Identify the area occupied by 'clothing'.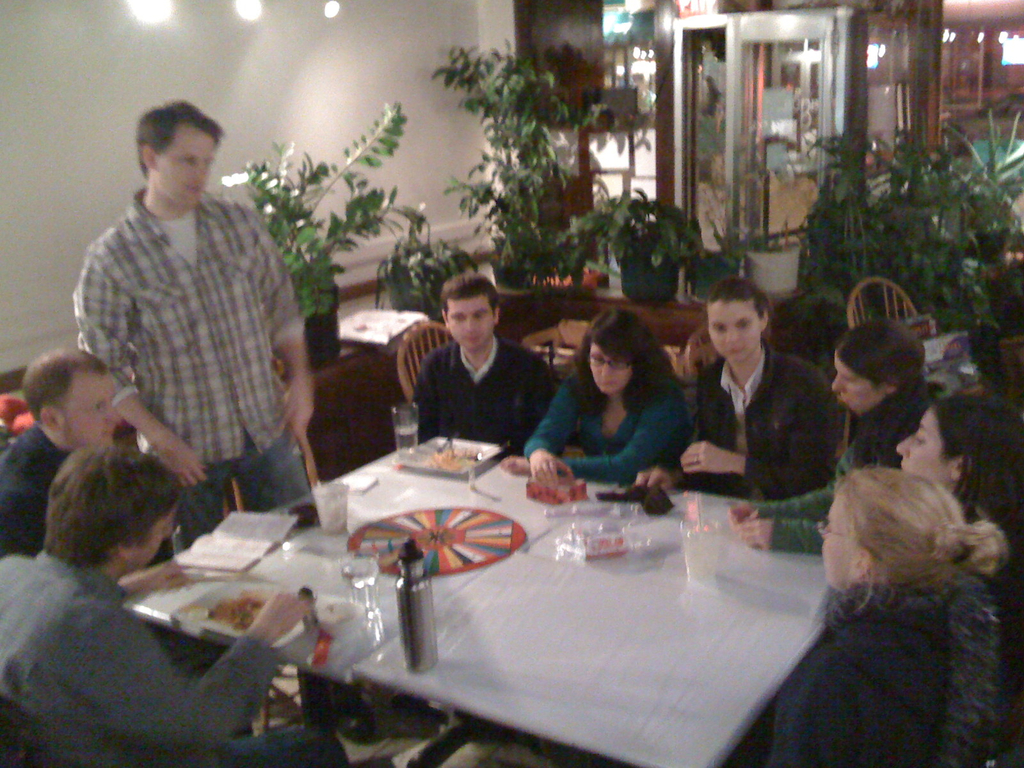
Area: (x1=753, y1=378, x2=948, y2=557).
